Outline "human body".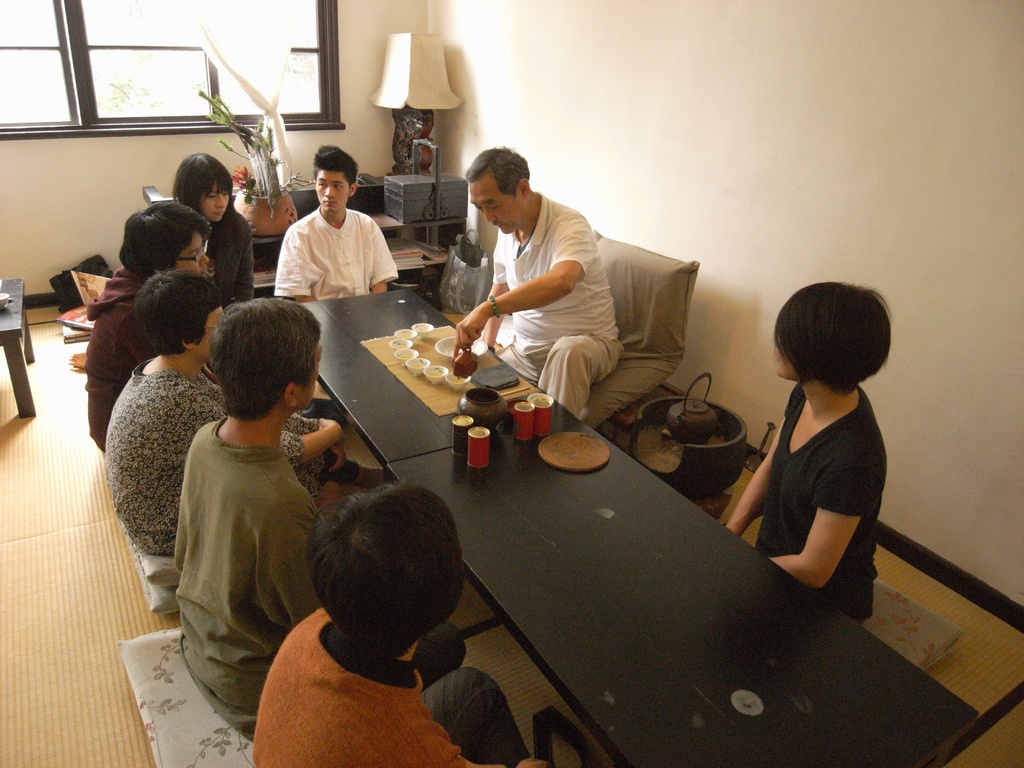
Outline: 449/187/622/422.
